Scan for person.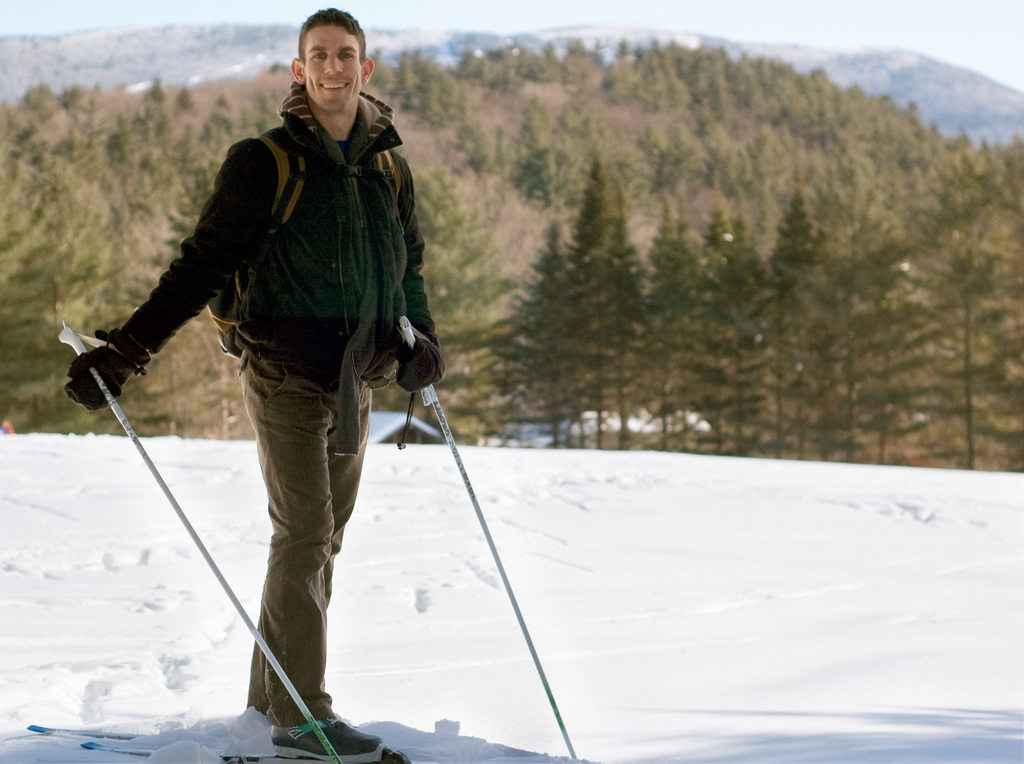
Scan result: (x1=134, y1=6, x2=431, y2=763).
